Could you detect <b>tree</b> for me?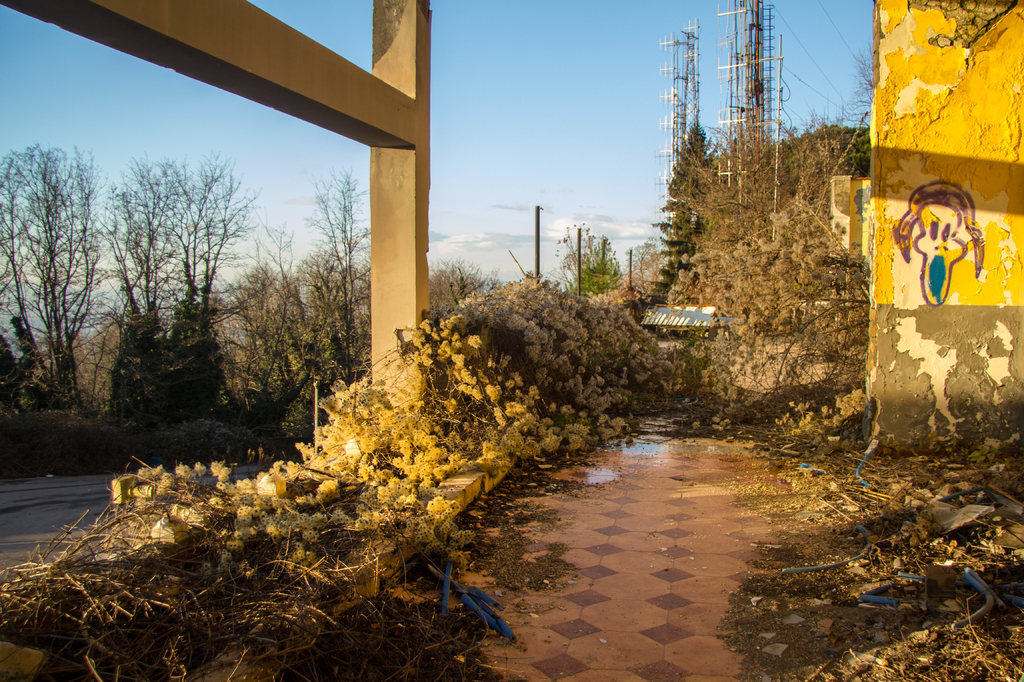
Detection result: 427, 257, 490, 310.
